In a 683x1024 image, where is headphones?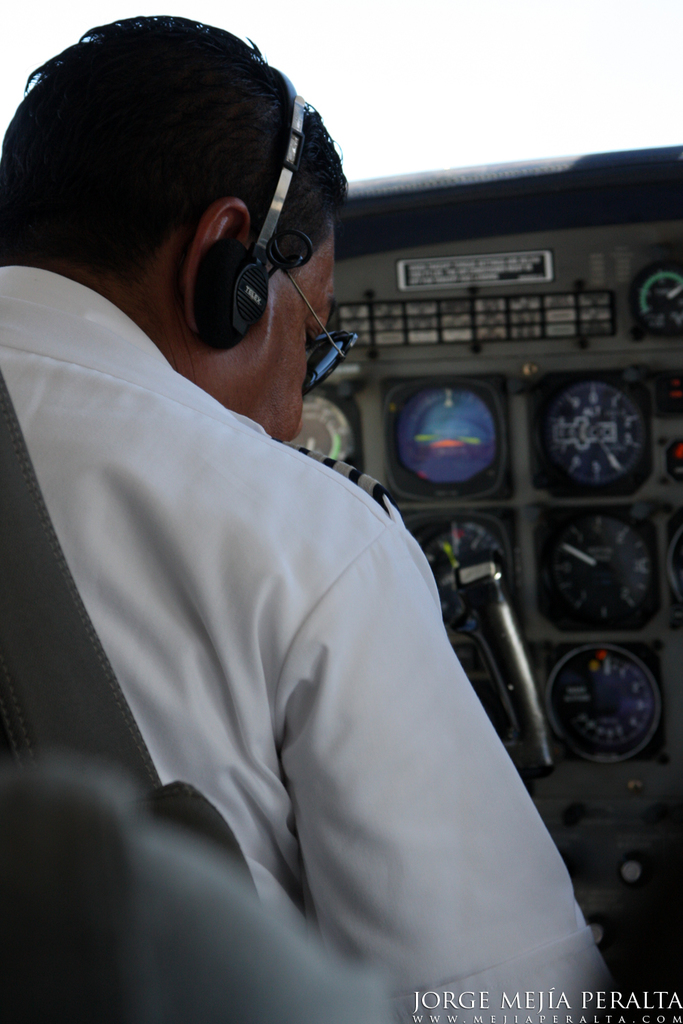
x1=152 y1=110 x2=339 y2=339.
